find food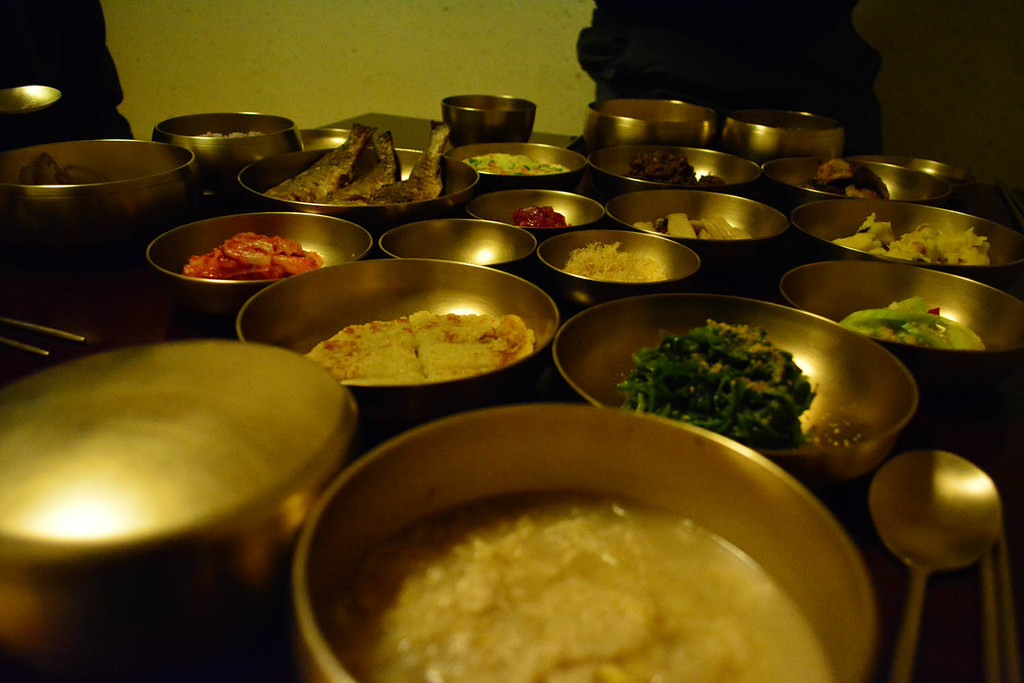
(x1=197, y1=128, x2=265, y2=139)
